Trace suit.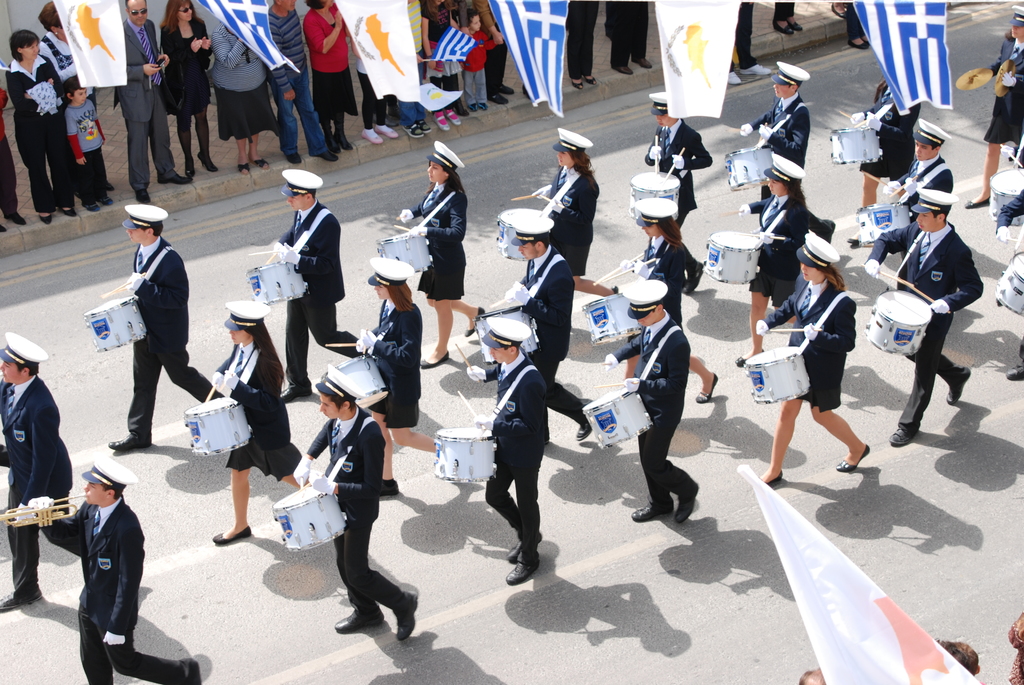
Traced to (648, 116, 713, 279).
